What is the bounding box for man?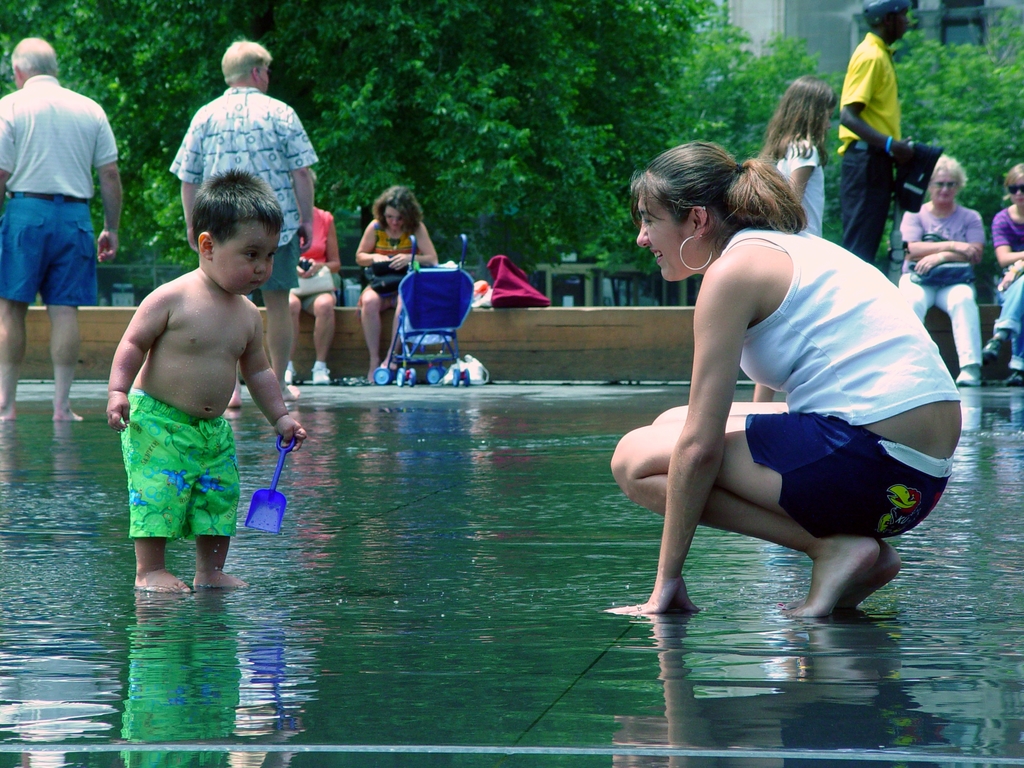
BBox(0, 38, 125, 428).
